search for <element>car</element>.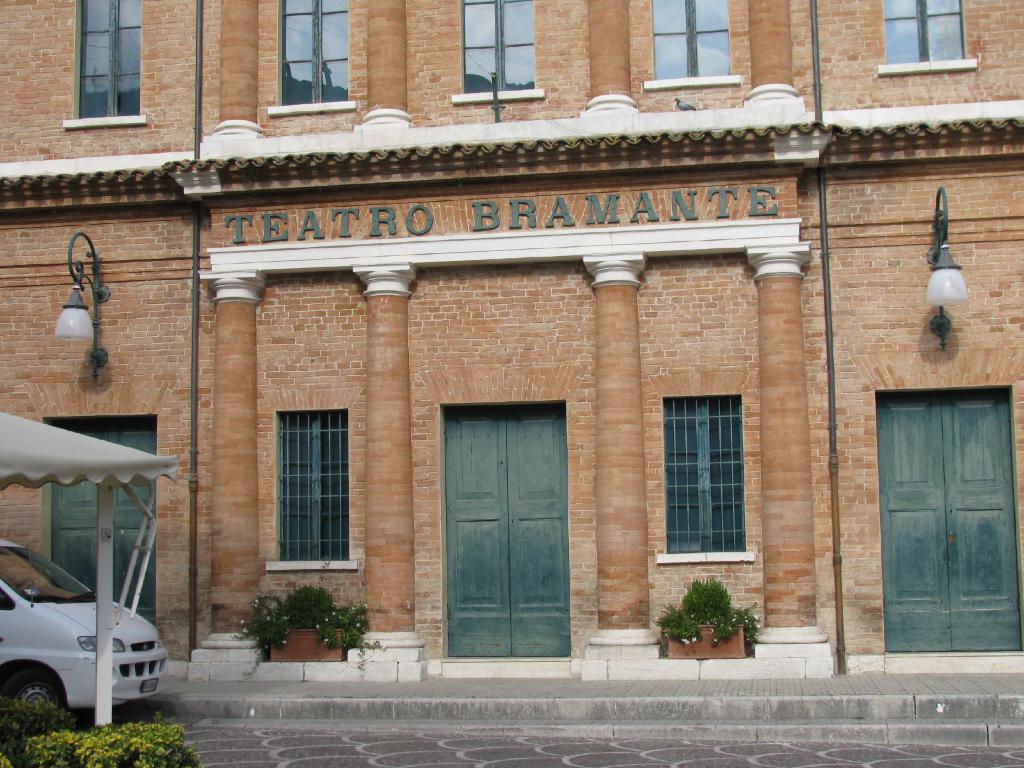
Found at select_region(0, 531, 182, 716).
